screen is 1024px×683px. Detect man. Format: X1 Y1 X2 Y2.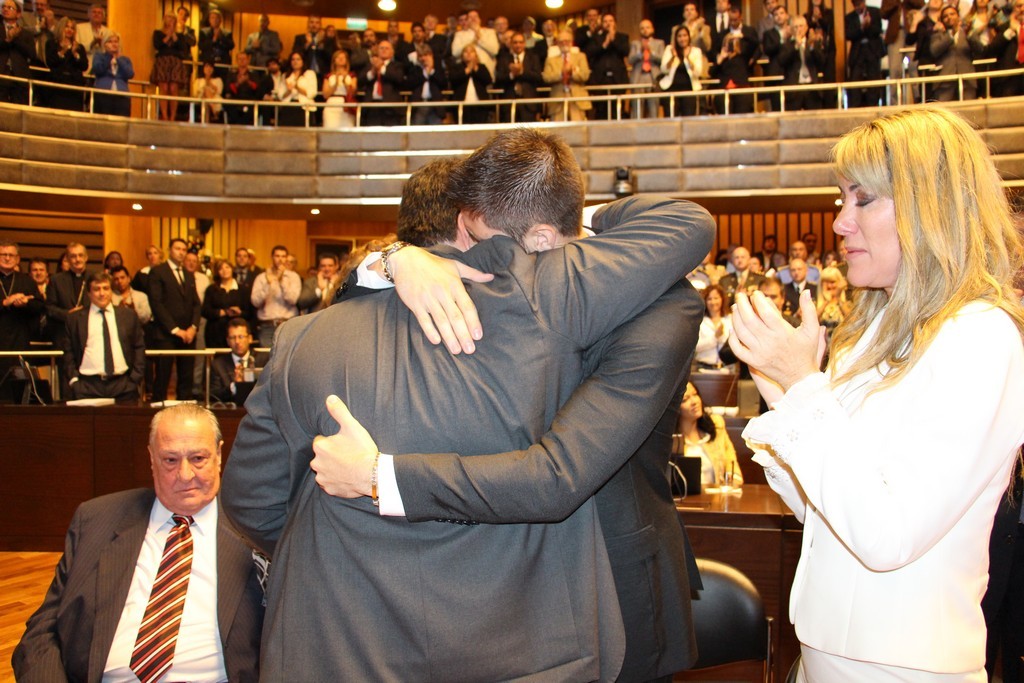
305 126 703 682.
